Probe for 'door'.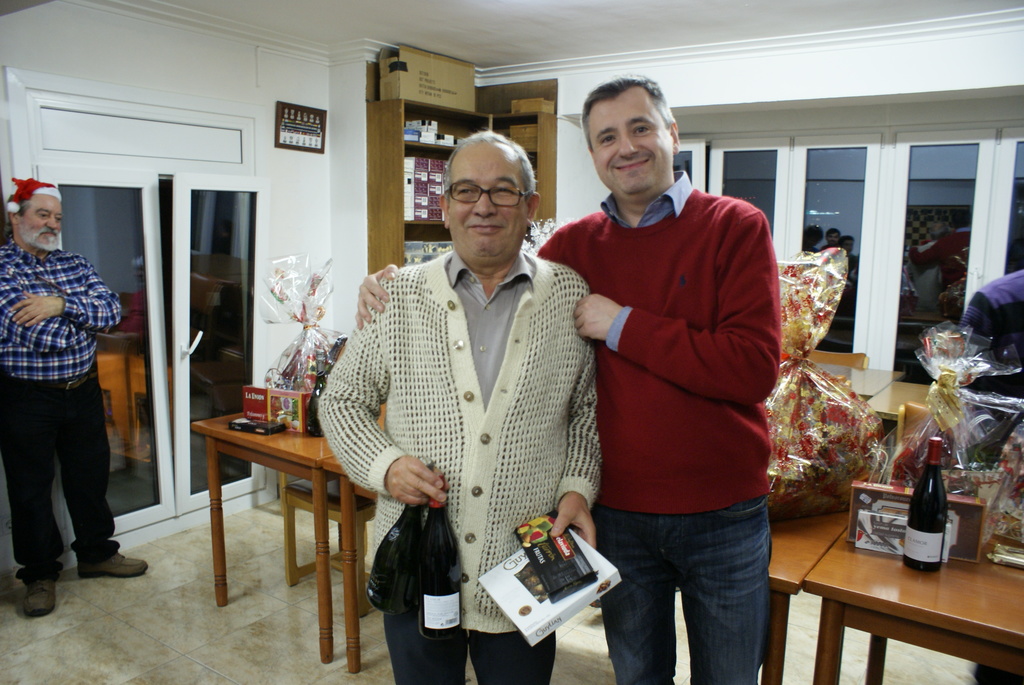
Probe result: crop(784, 129, 879, 366).
